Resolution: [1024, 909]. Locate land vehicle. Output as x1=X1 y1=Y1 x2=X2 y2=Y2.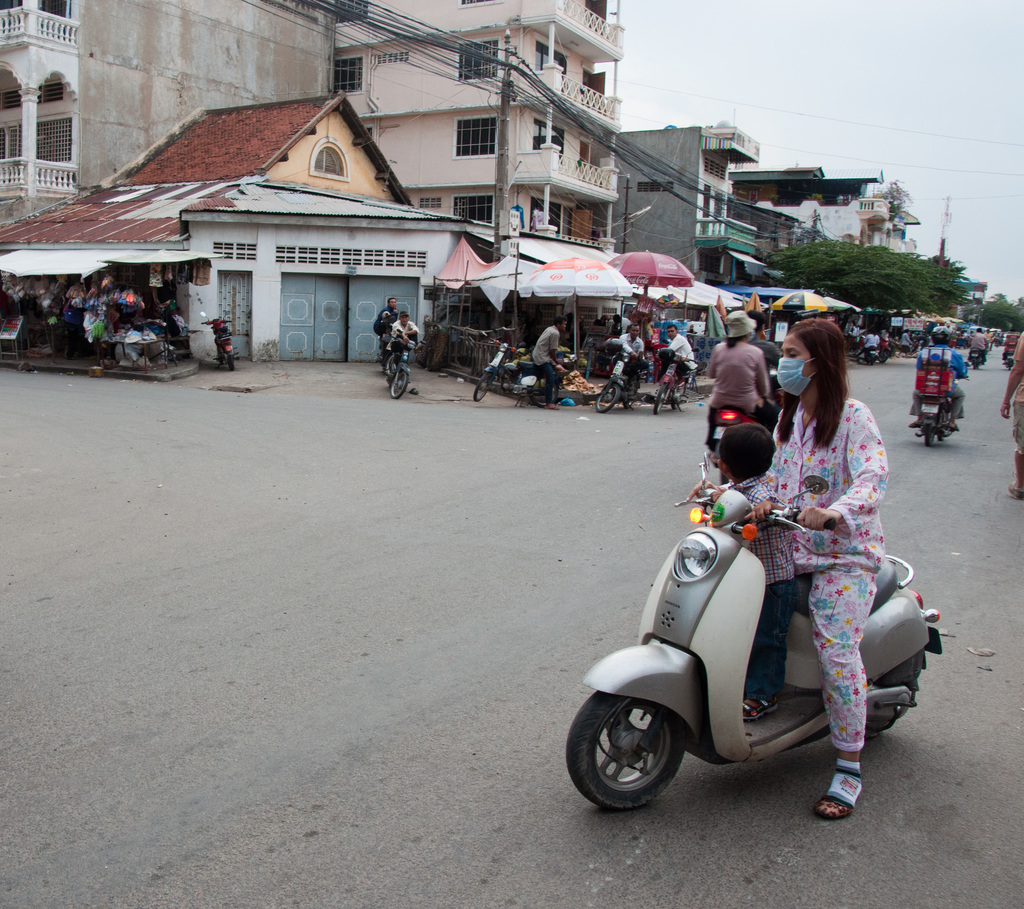
x1=1000 y1=354 x2=1018 y2=373.
